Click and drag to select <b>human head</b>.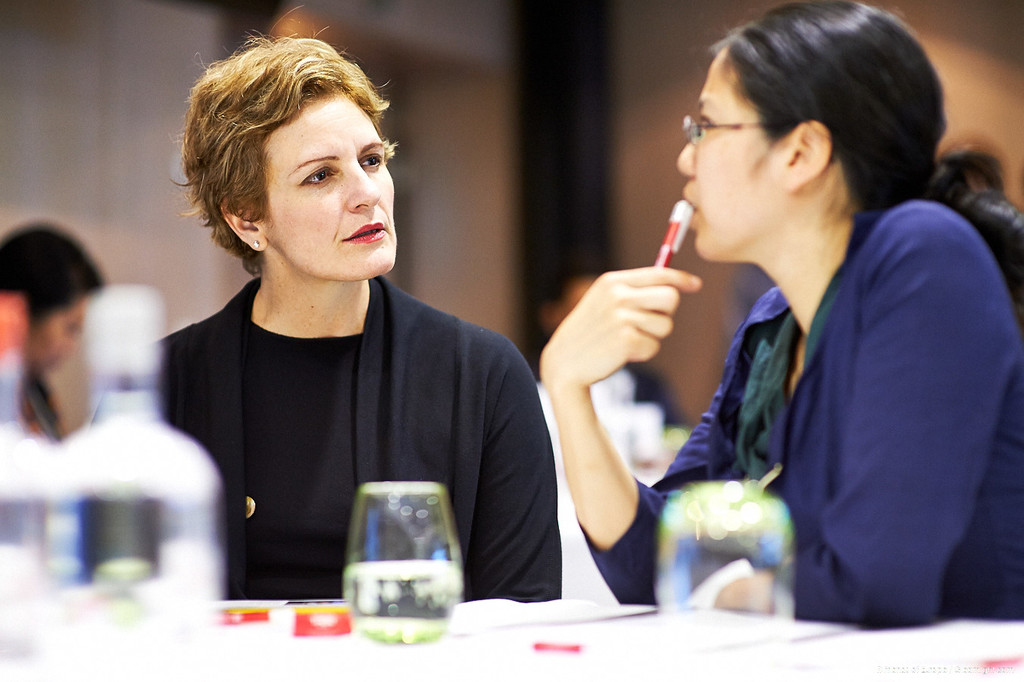
Selection: BBox(182, 35, 398, 281).
